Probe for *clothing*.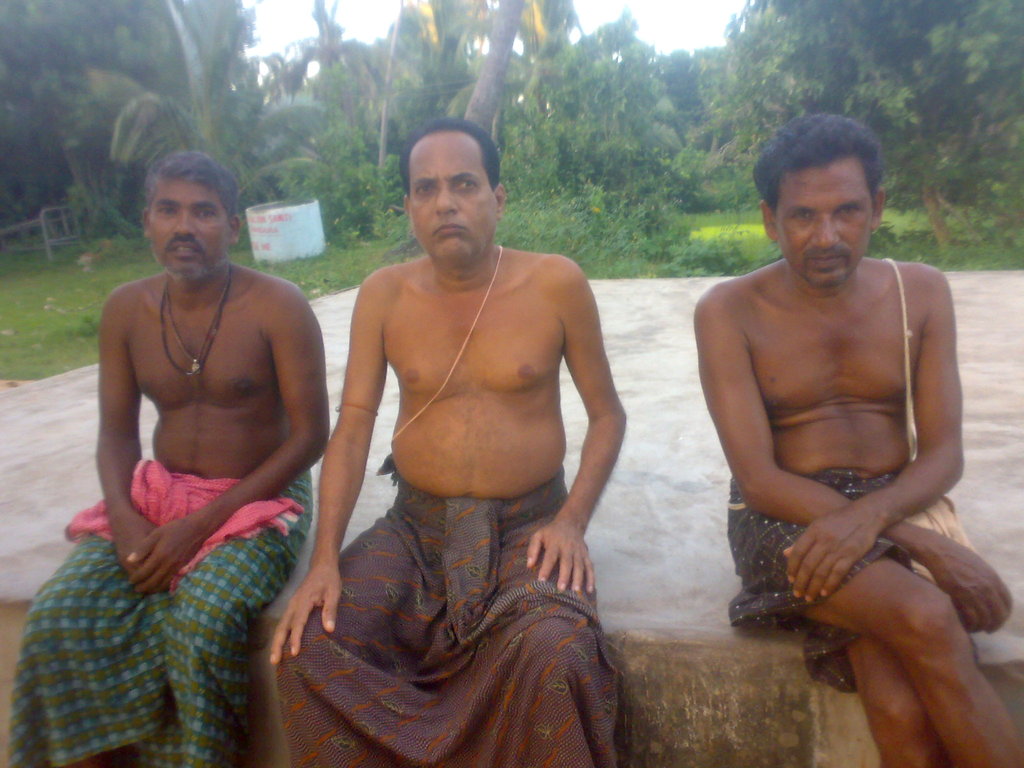
Probe result: 719, 486, 918, 685.
